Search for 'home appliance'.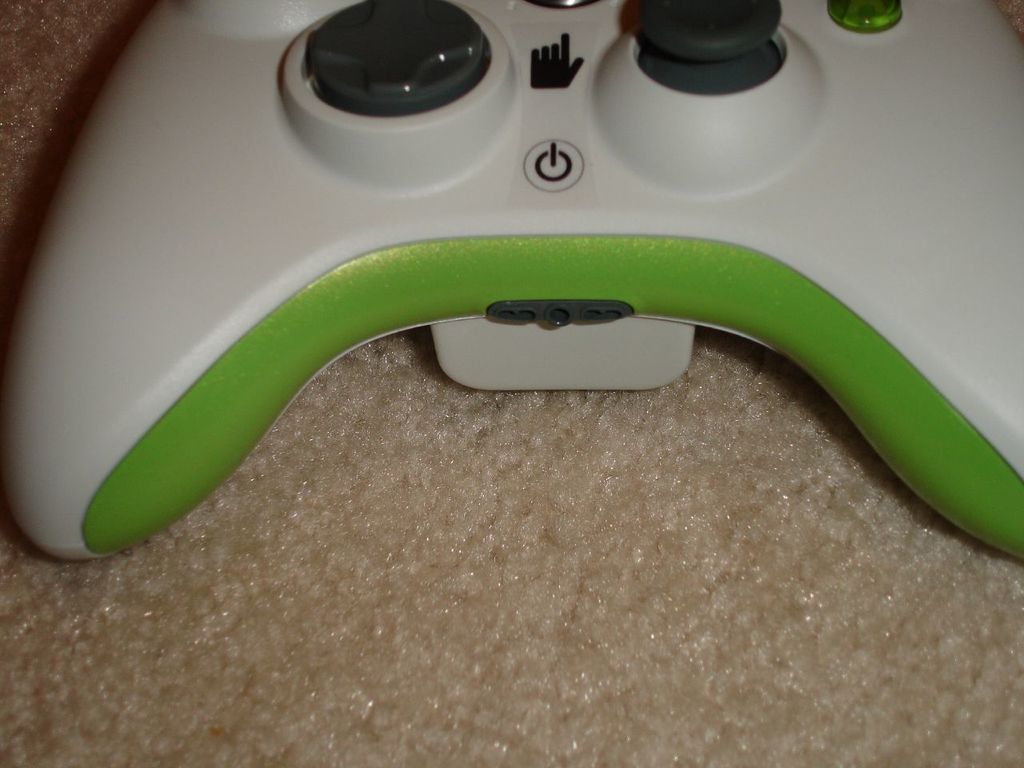
Found at [3, 0, 1023, 556].
